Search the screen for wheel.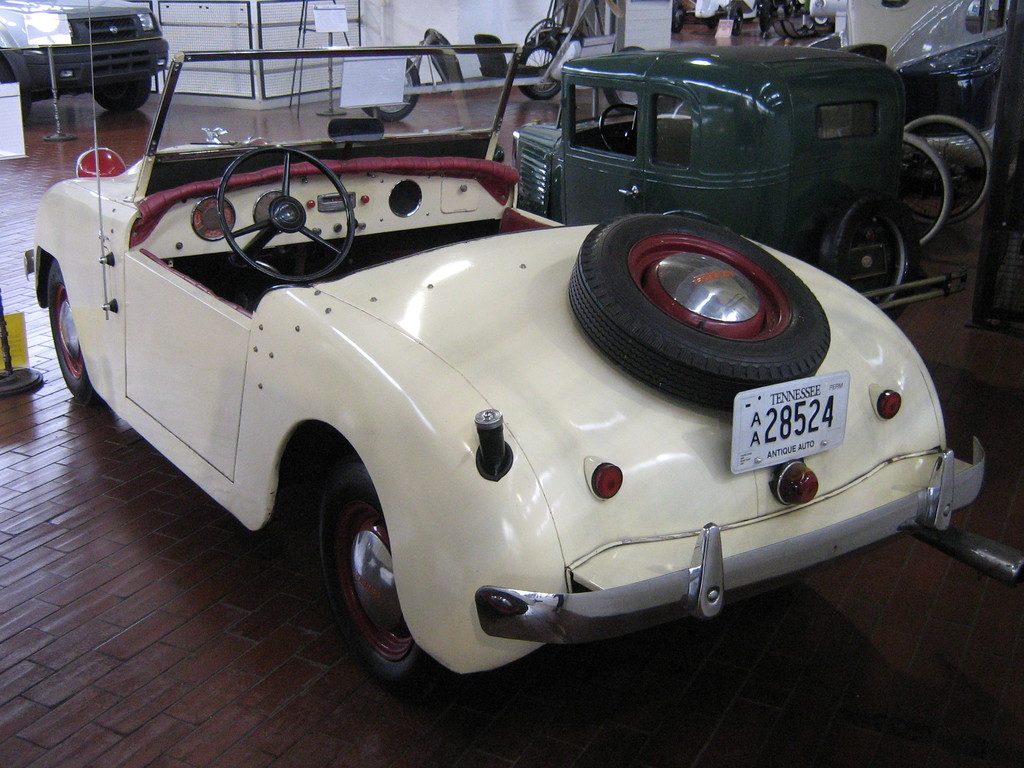
Found at rect(50, 260, 101, 408).
